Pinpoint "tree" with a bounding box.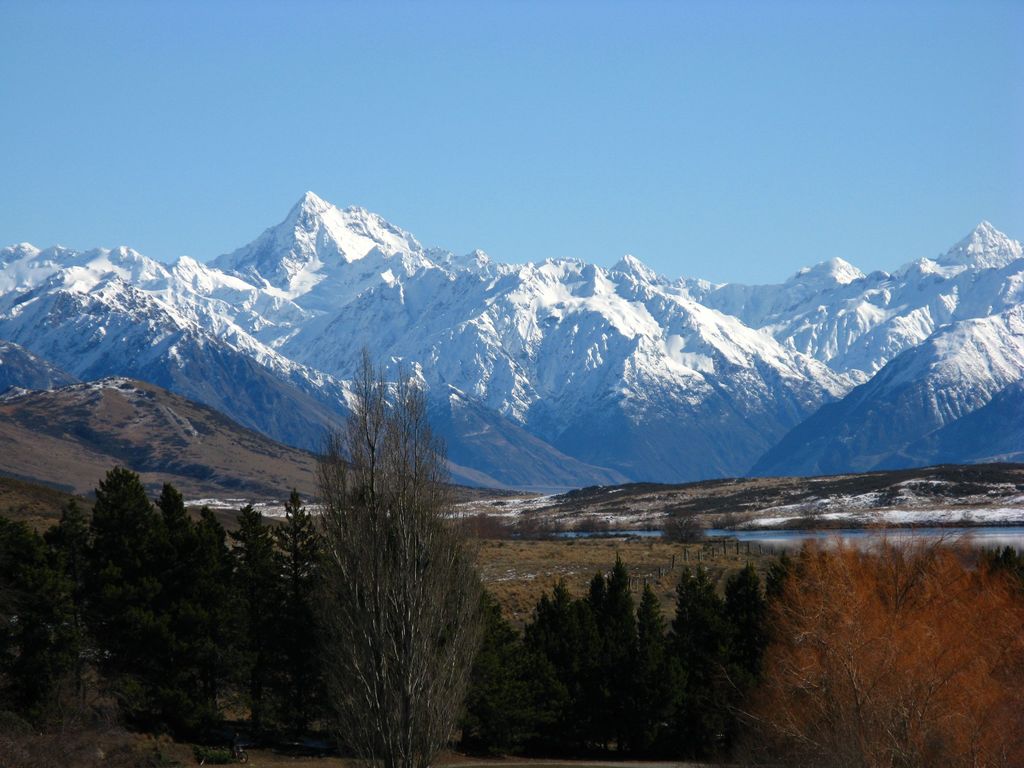
left=76, top=467, right=167, bottom=695.
